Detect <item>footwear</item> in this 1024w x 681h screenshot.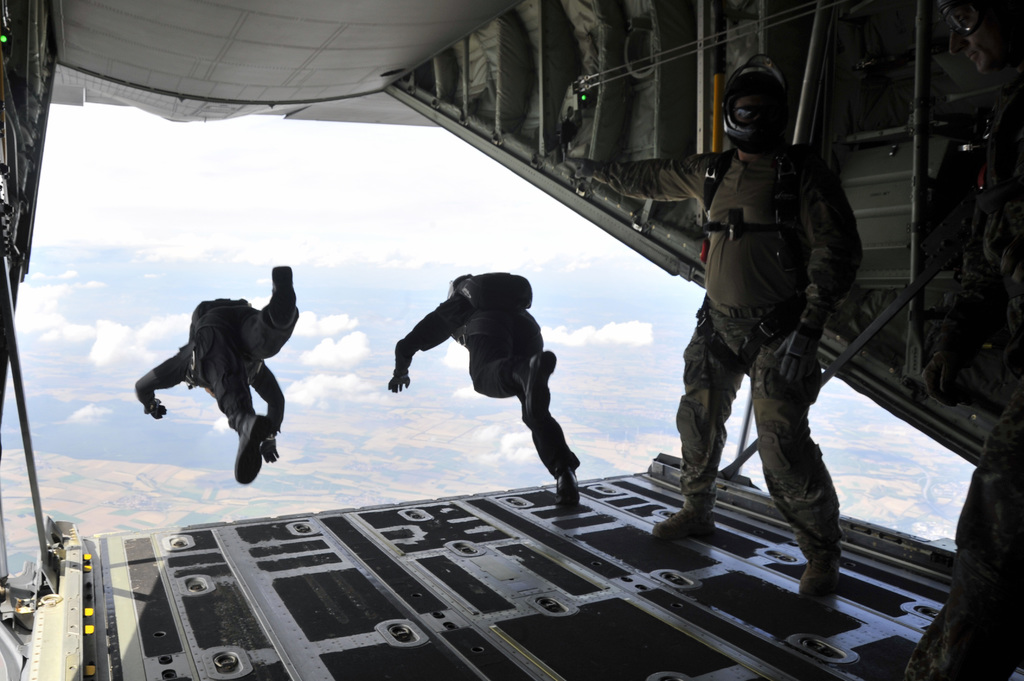
Detection: <box>553,462,583,520</box>.
